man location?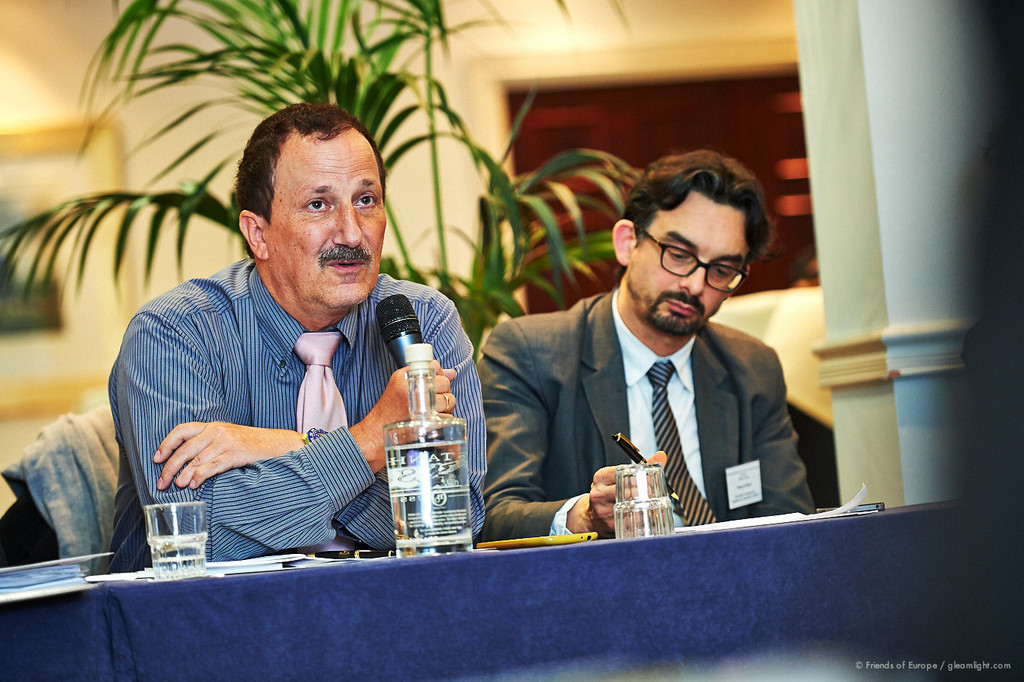
box=[481, 162, 817, 516]
